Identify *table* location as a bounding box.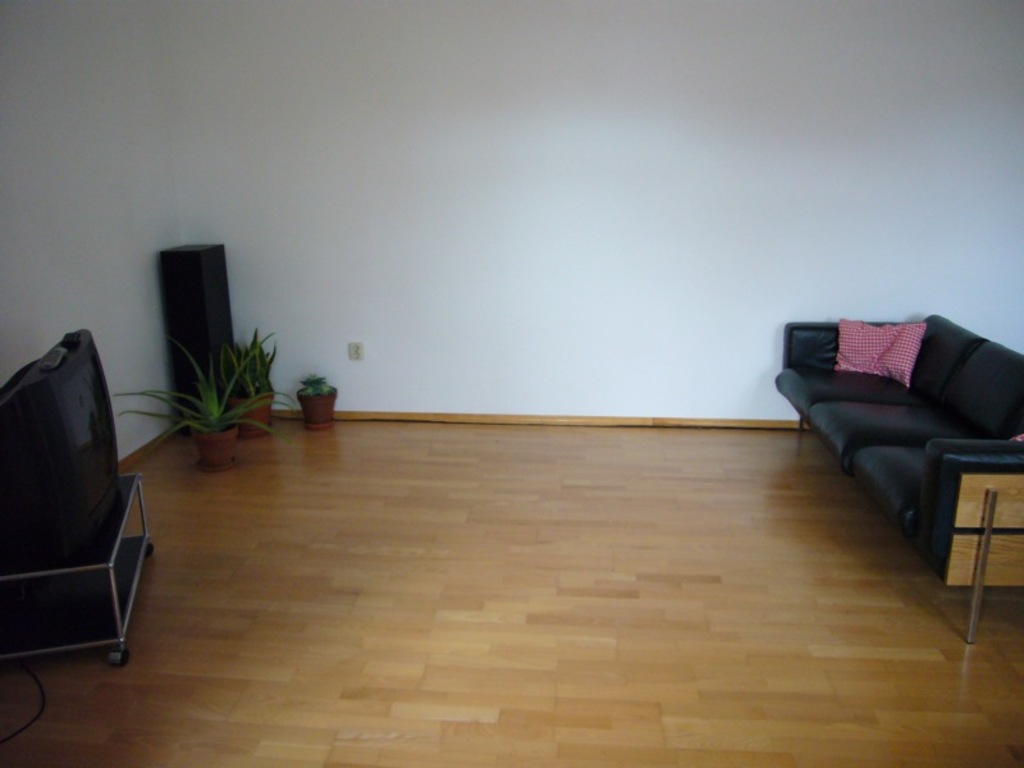
0/474/142/675.
